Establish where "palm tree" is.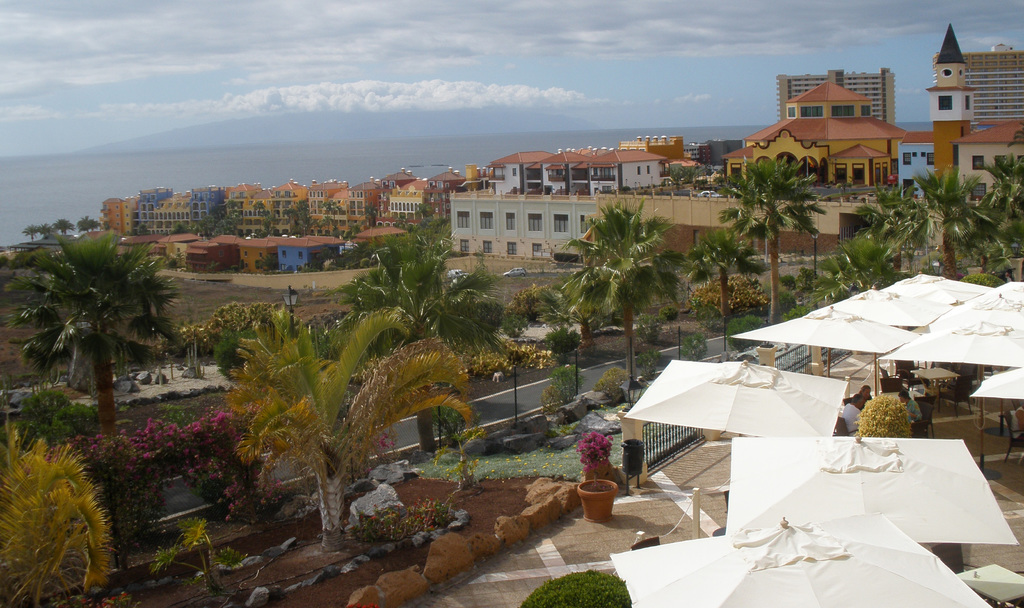
Established at (left=808, top=230, right=922, bottom=308).
